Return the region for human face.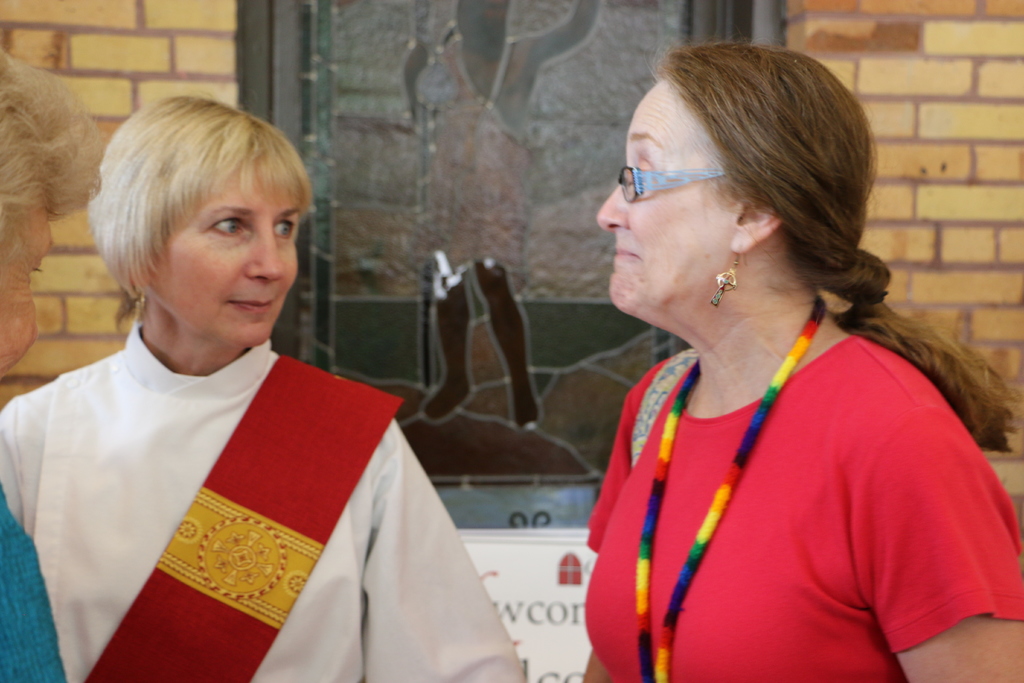
crop(0, 209, 60, 373).
